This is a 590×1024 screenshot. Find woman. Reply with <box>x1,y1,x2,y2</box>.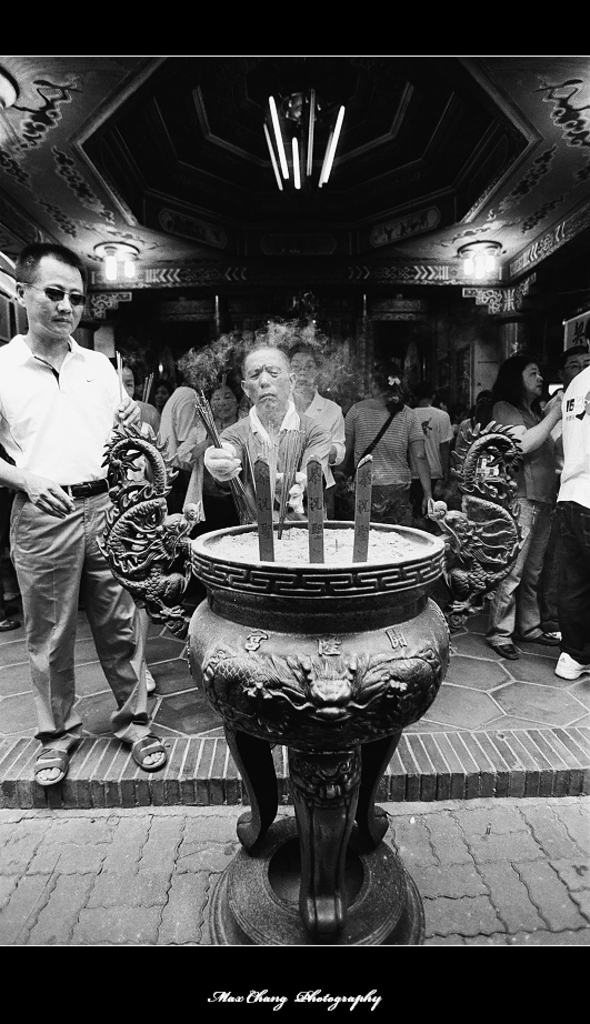
<box>292,348,354,518</box>.
